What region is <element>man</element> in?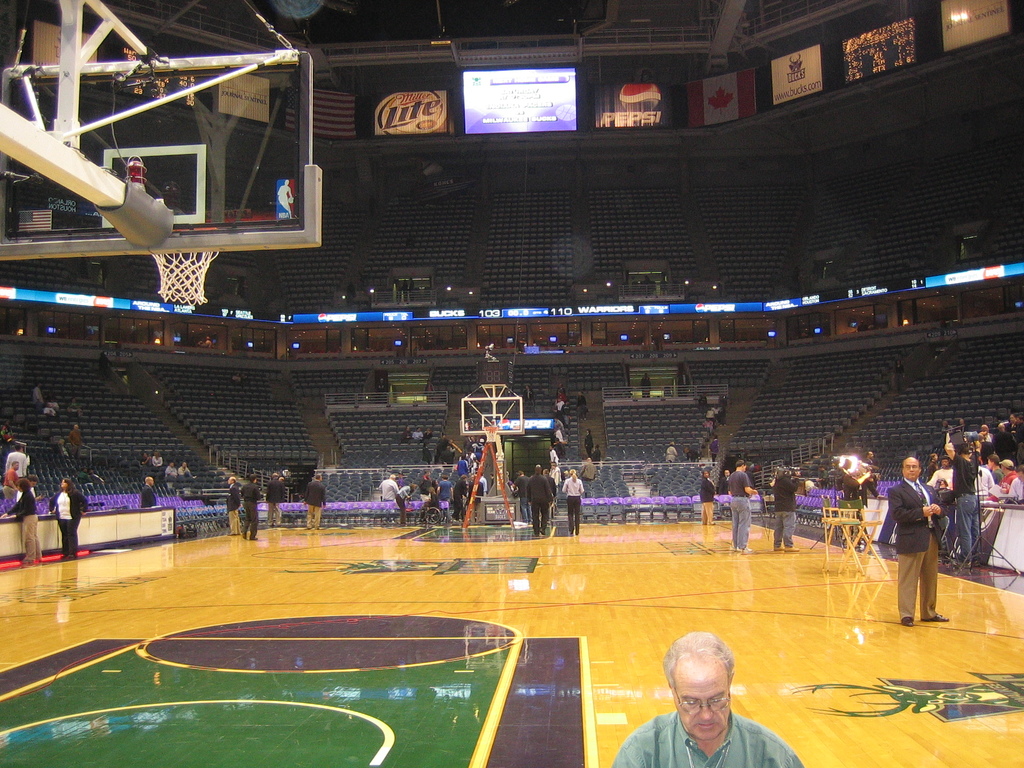
locate(301, 476, 326, 531).
